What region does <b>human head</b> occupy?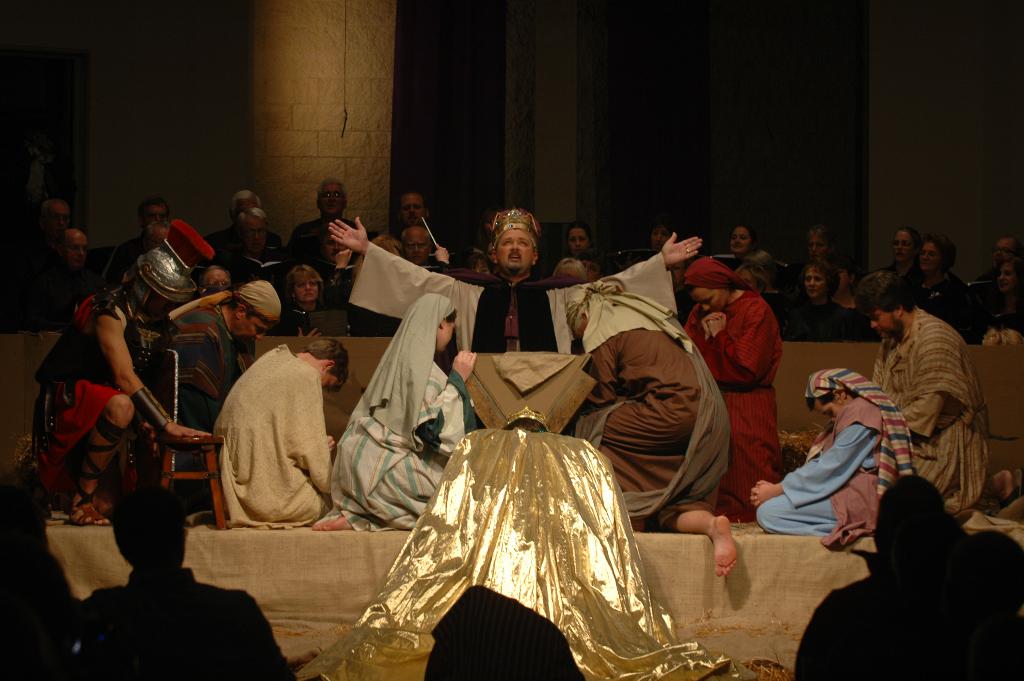
x1=226 y1=189 x2=260 y2=225.
